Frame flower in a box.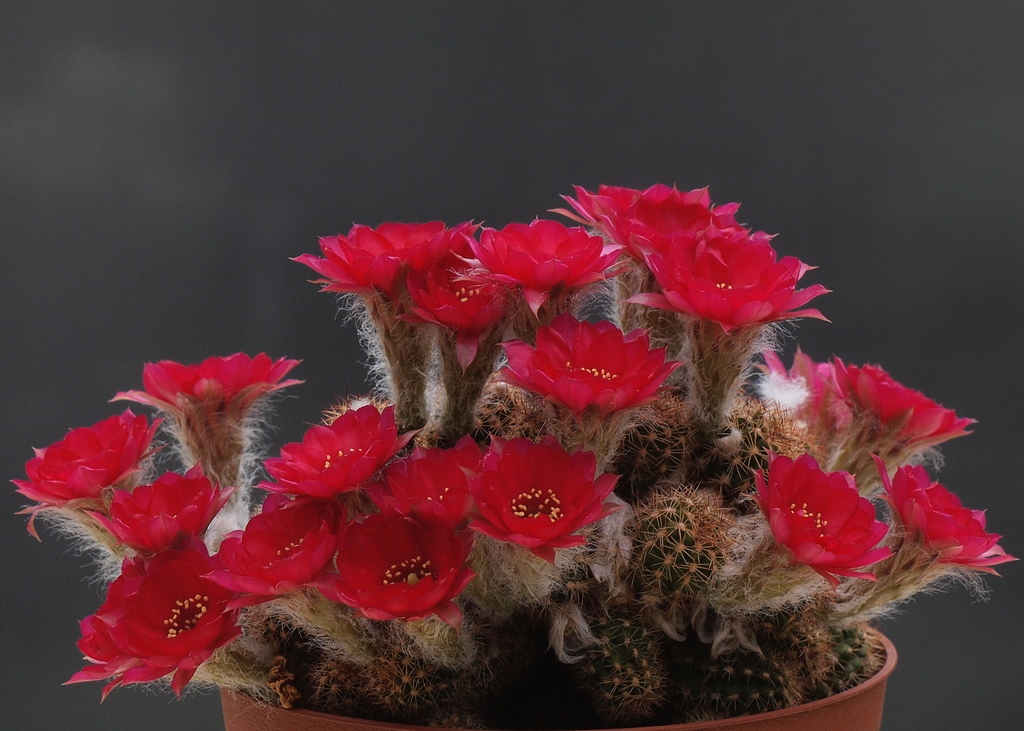
[116,345,300,428].
